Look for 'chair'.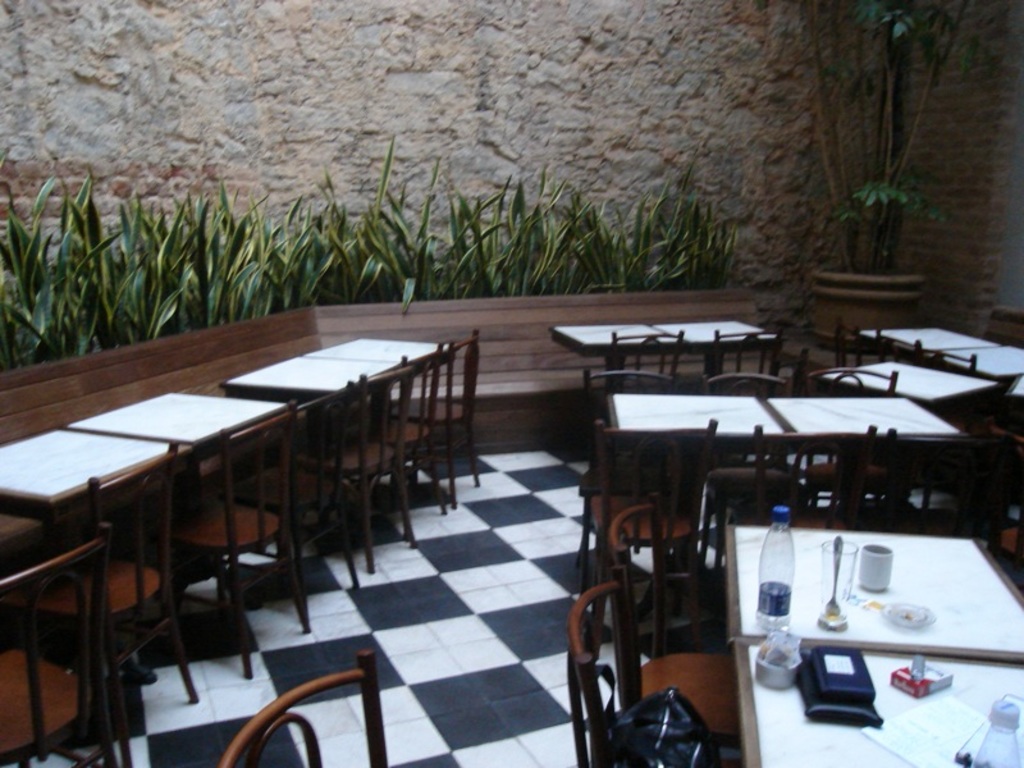
Found: [585,417,717,621].
